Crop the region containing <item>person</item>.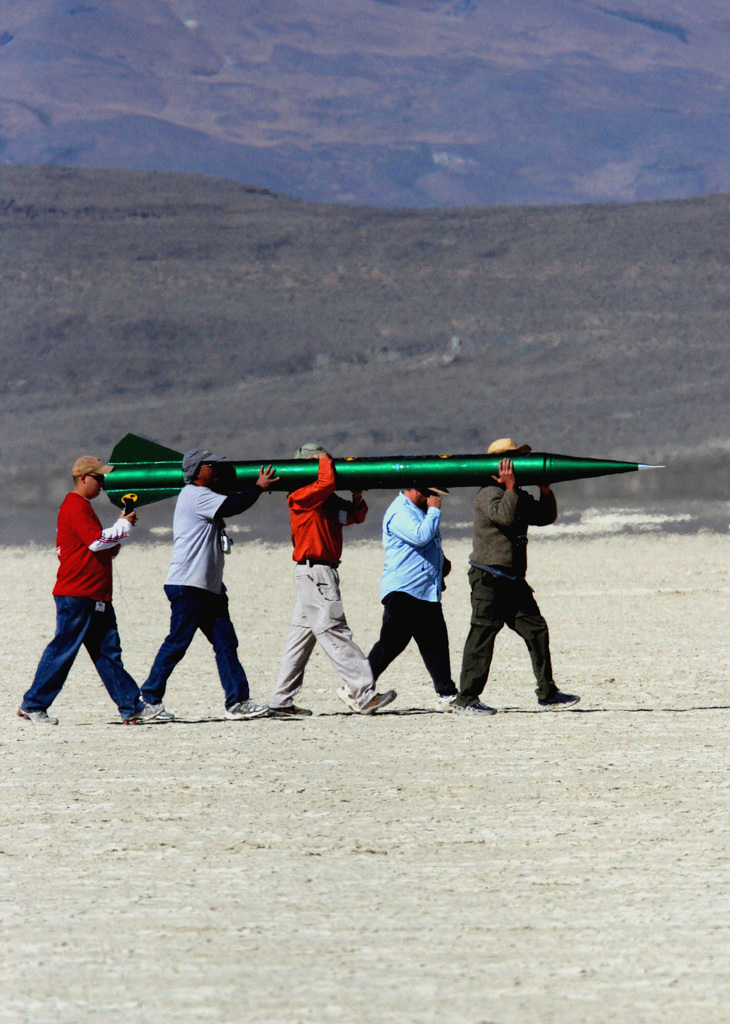
Crop region: 367:486:460:712.
